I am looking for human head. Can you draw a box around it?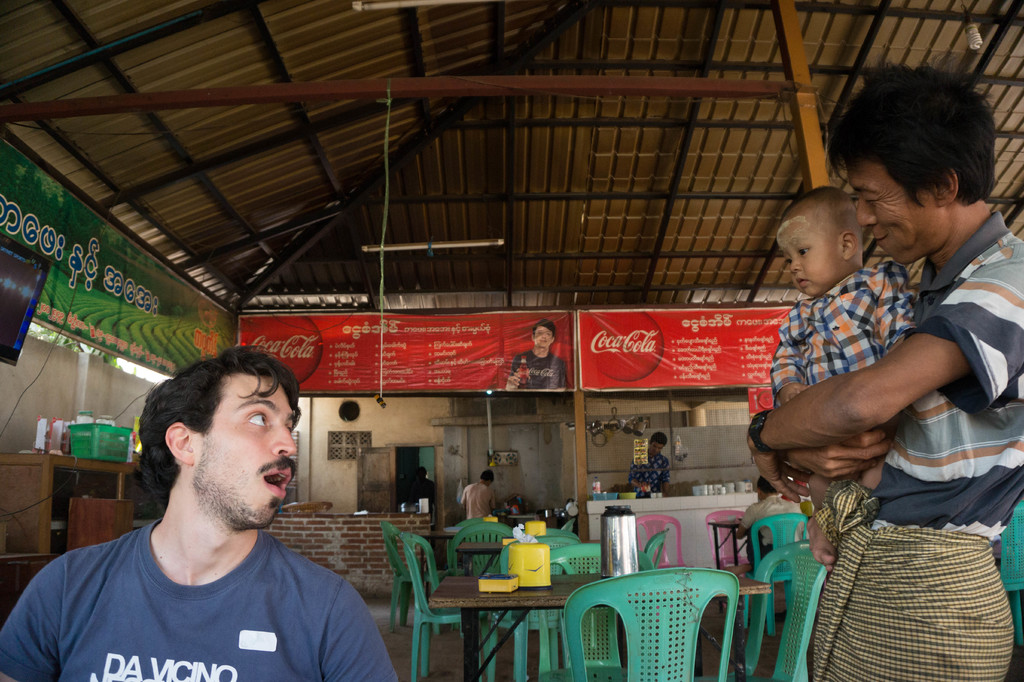
Sure, the bounding box is box=[413, 463, 426, 482].
